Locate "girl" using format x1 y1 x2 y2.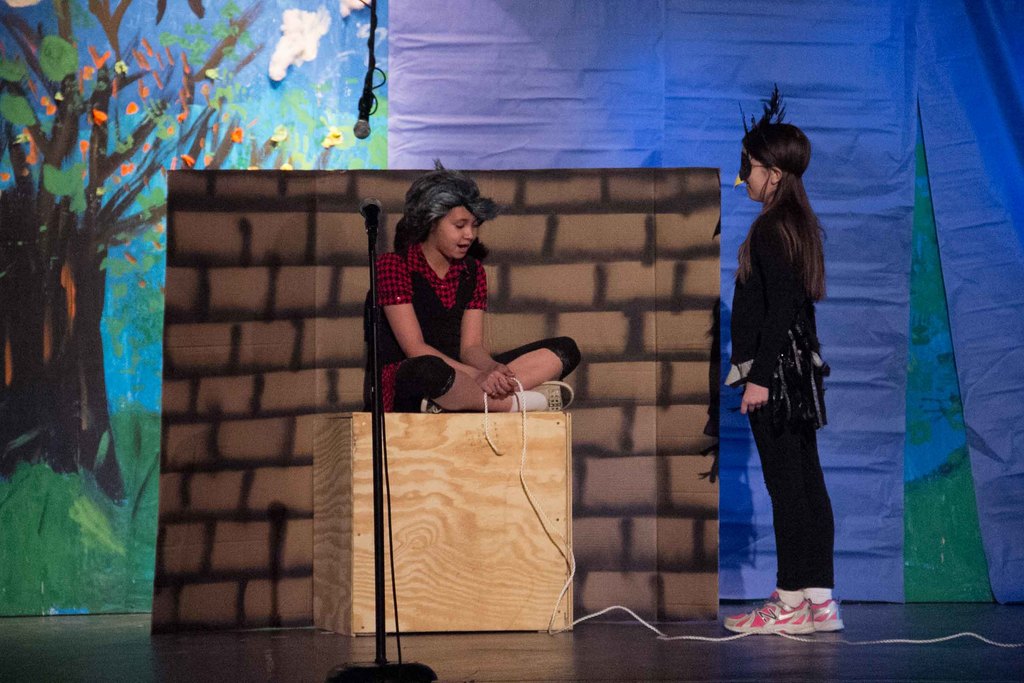
719 126 845 636.
